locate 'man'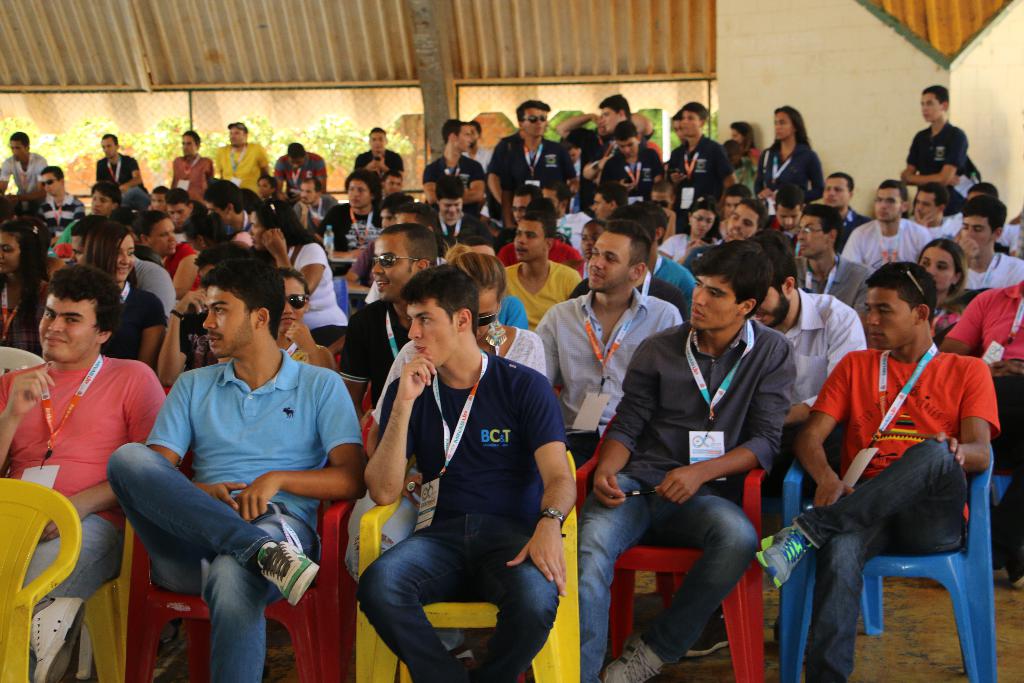
bbox=[421, 123, 488, 216]
